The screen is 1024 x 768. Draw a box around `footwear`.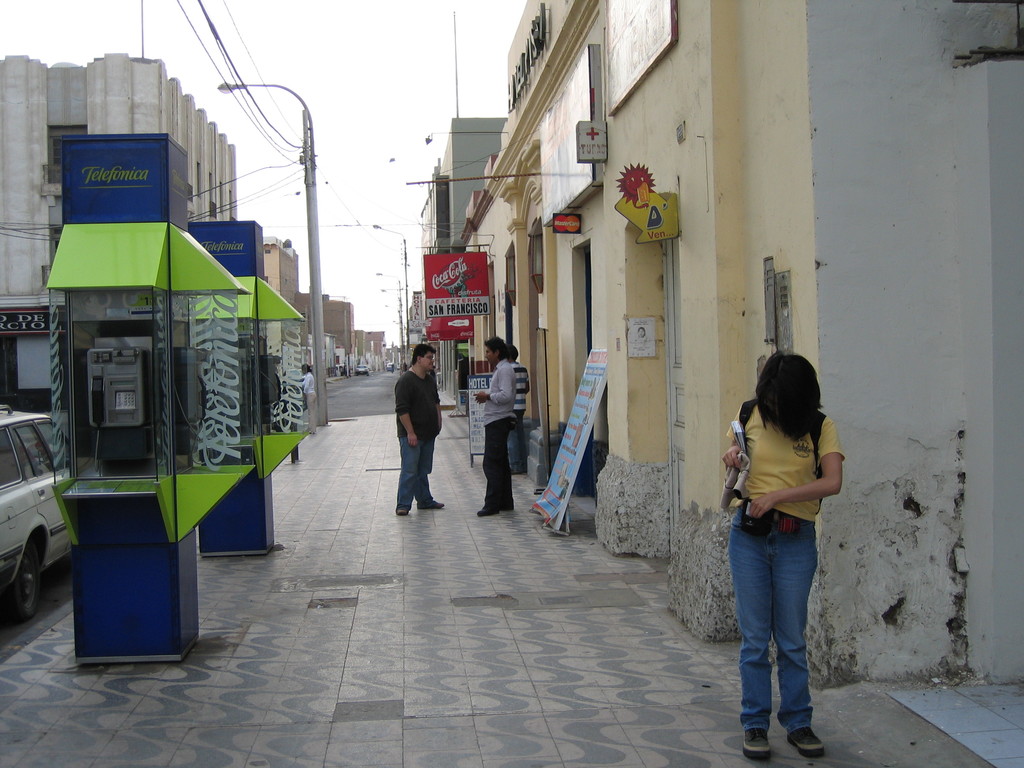
x1=786, y1=725, x2=824, y2=755.
